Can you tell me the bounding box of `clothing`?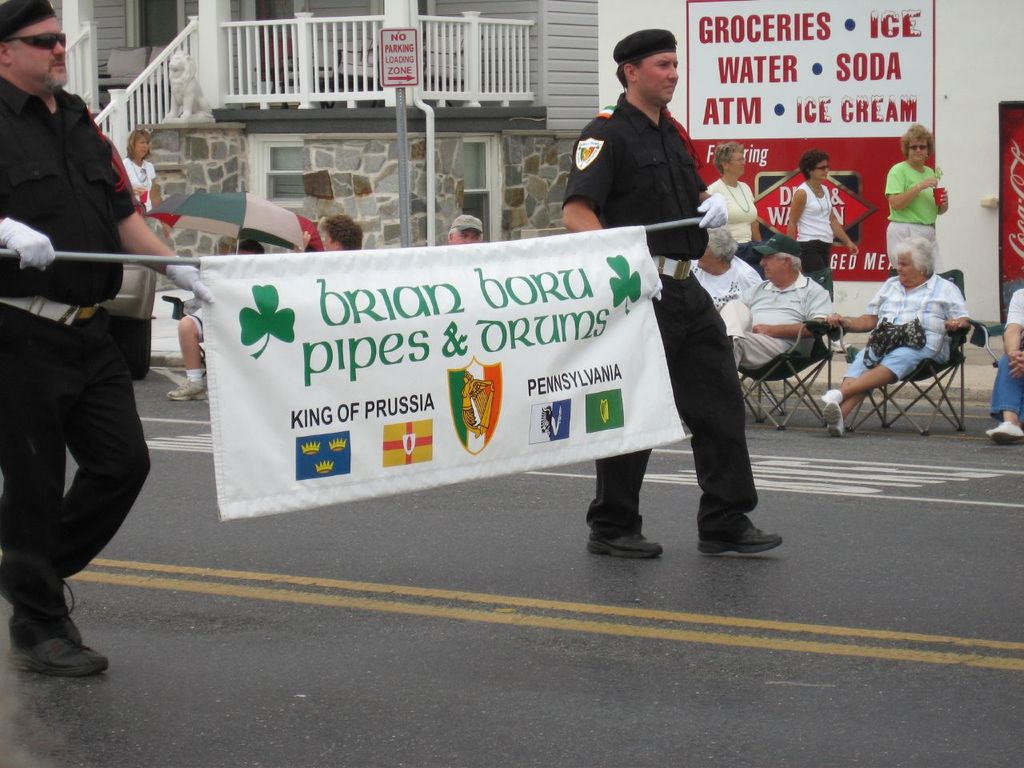
BBox(122, 157, 153, 218).
